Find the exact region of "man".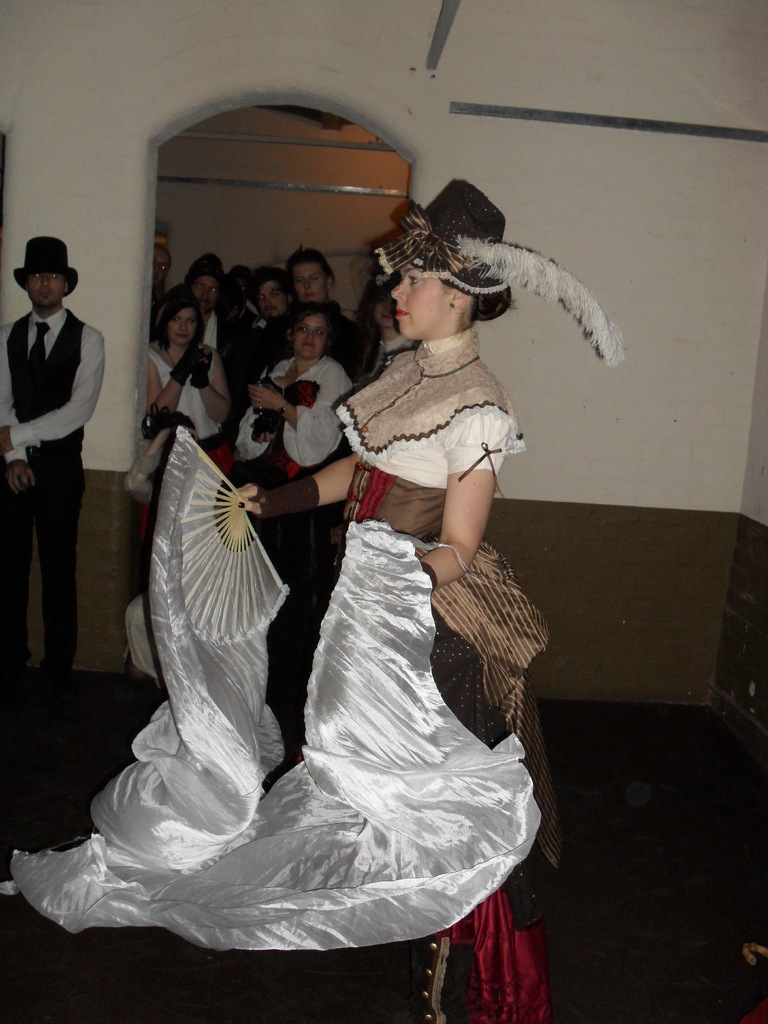
Exact region: (0,222,115,660).
